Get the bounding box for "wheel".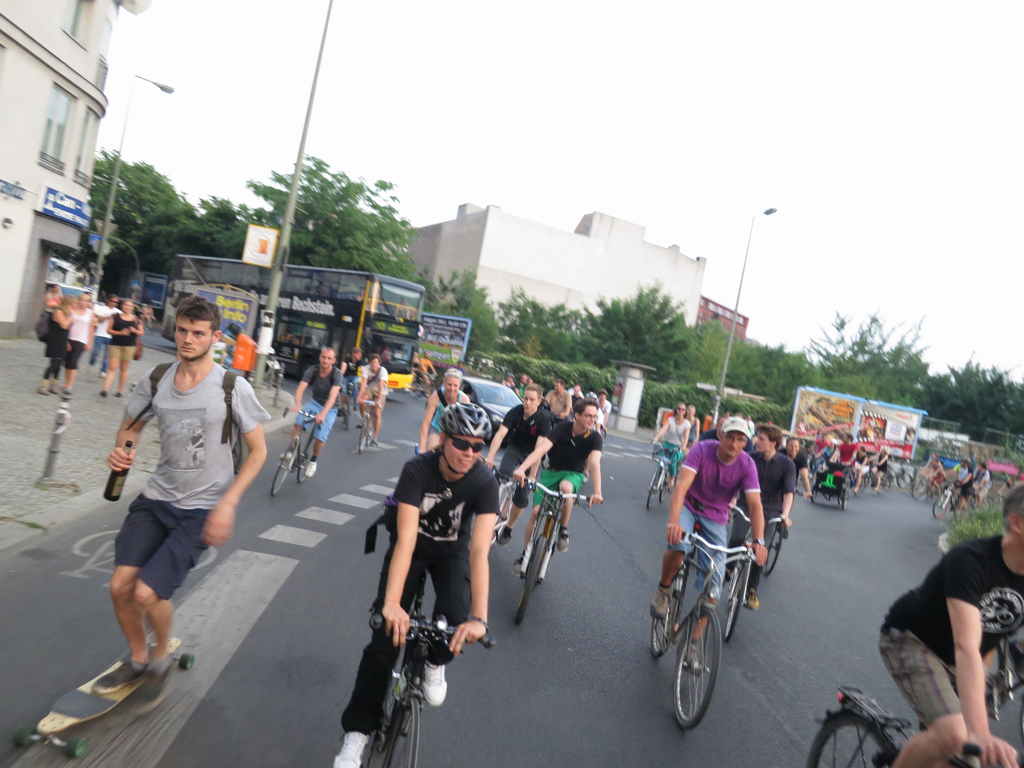
box(299, 359, 316, 383).
